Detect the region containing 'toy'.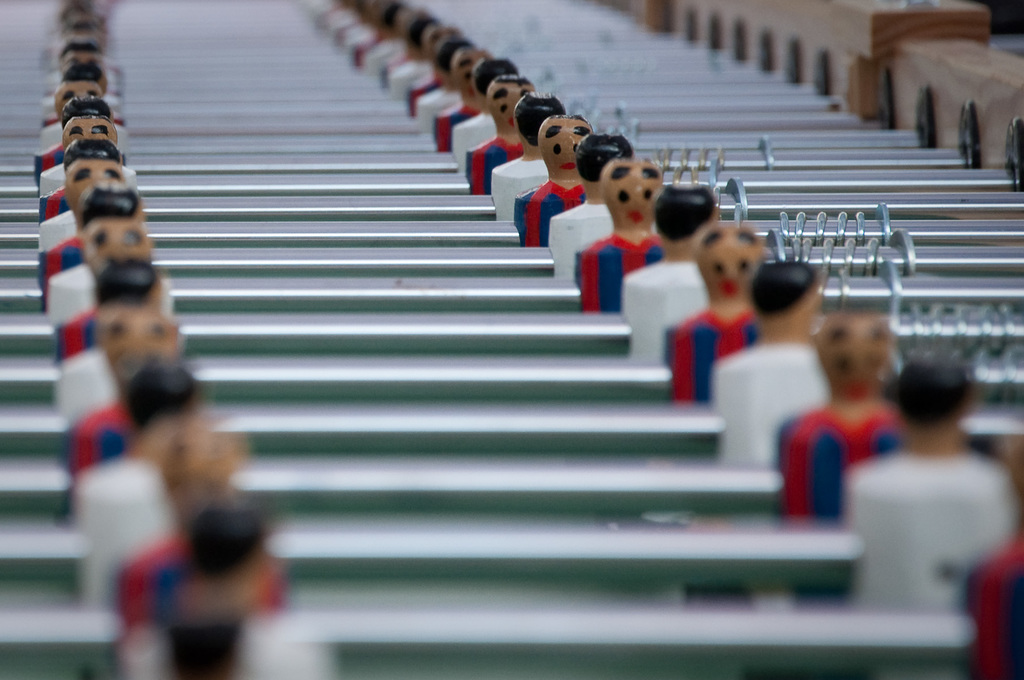
box=[431, 47, 492, 157].
